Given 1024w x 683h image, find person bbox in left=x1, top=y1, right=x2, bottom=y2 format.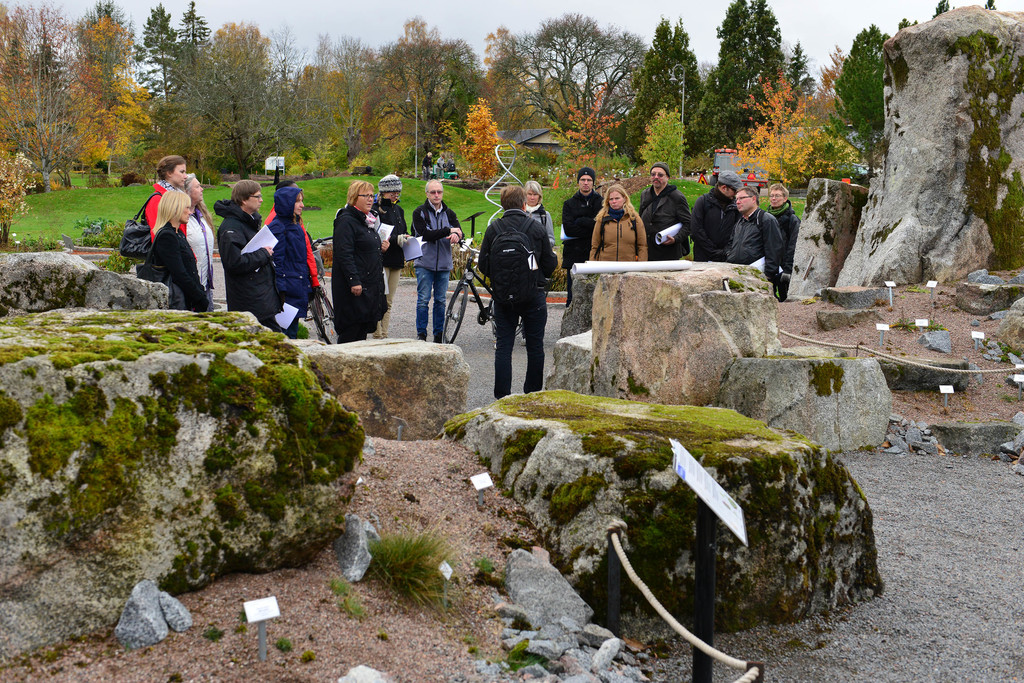
left=147, top=190, right=210, bottom=315.
